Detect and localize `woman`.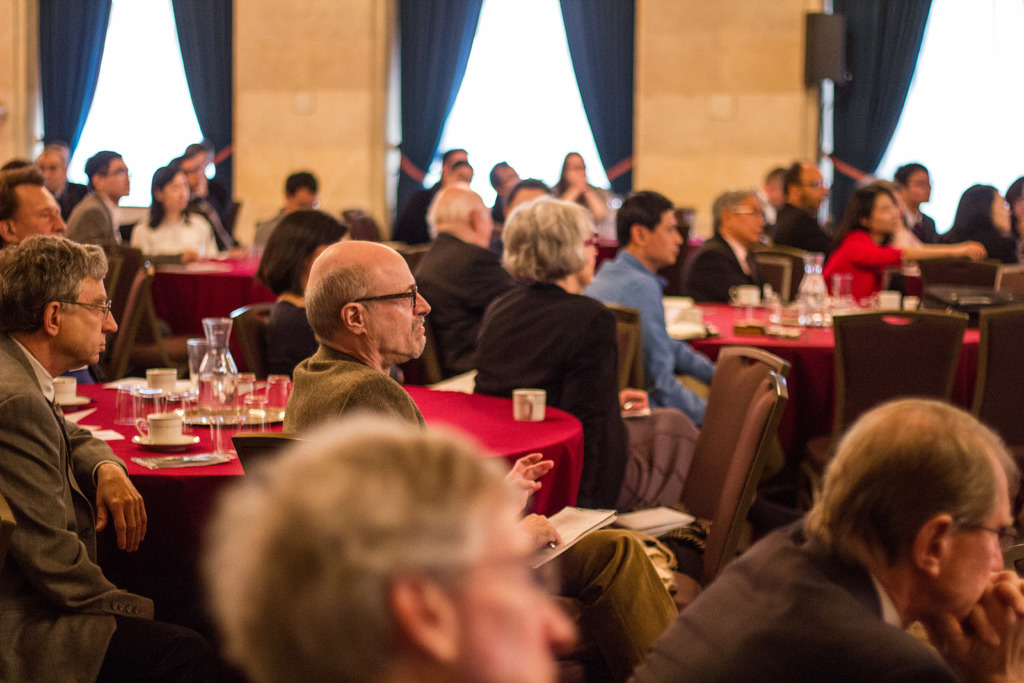
Localized at bbox=(925, 183, 1009, 265).
